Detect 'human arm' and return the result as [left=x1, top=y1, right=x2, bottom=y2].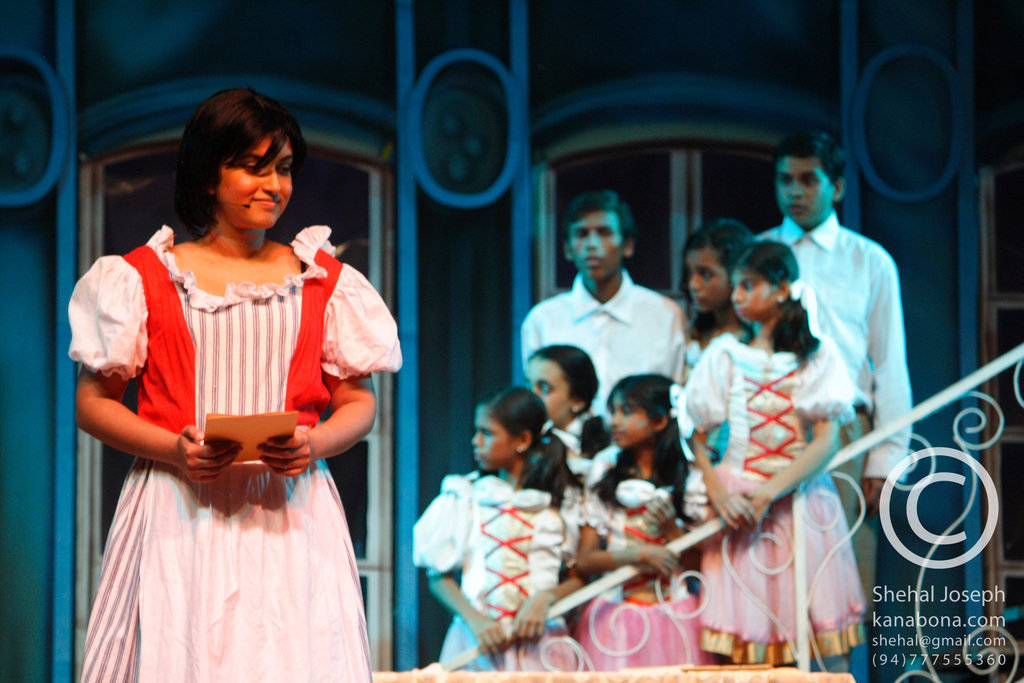
[left=678, top=350, right=767, bottom=533].
